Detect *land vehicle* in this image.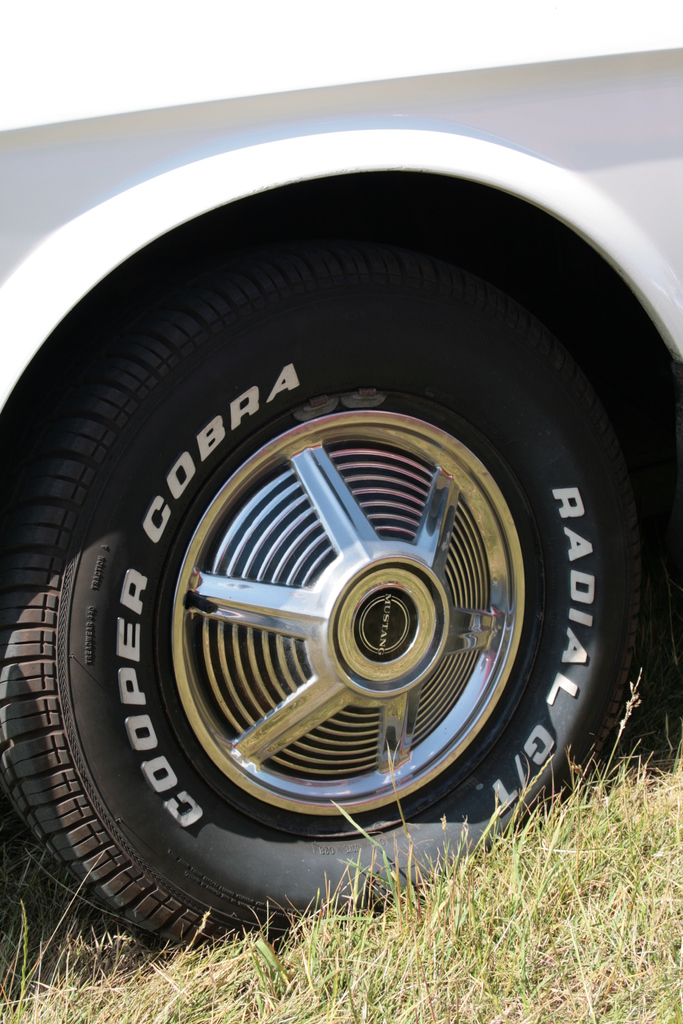
Detection: locate(20, 140, 682, 987).
